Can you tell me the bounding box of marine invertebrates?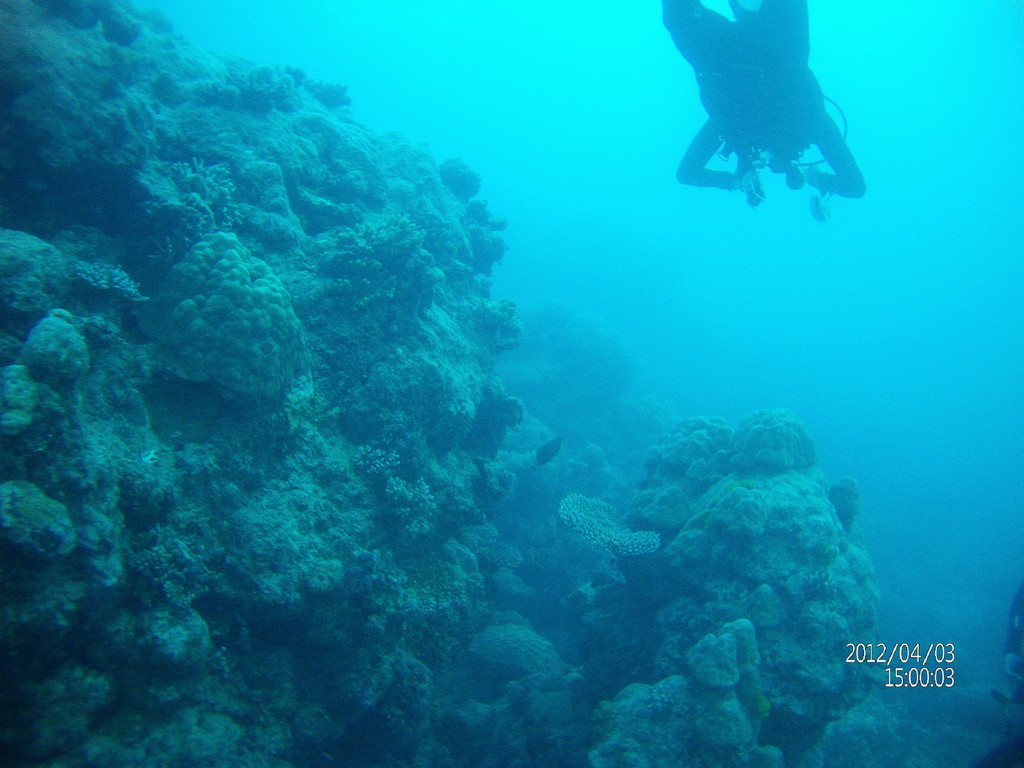
locate(278, 57, 312, 87).
